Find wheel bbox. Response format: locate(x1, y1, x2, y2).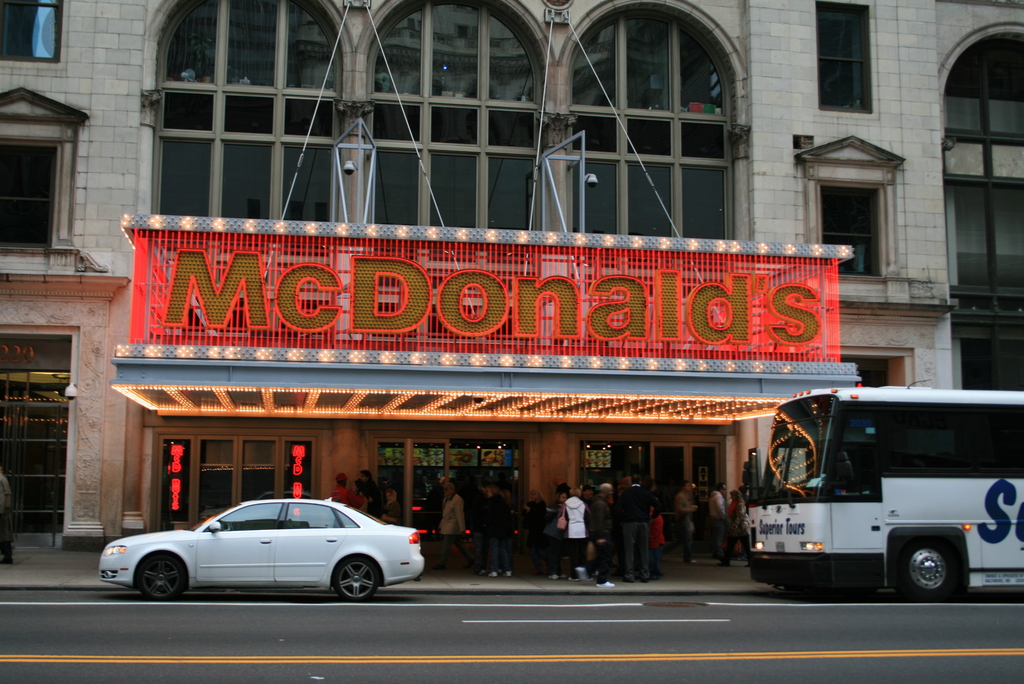
locate(135, 553, 182, 602).
